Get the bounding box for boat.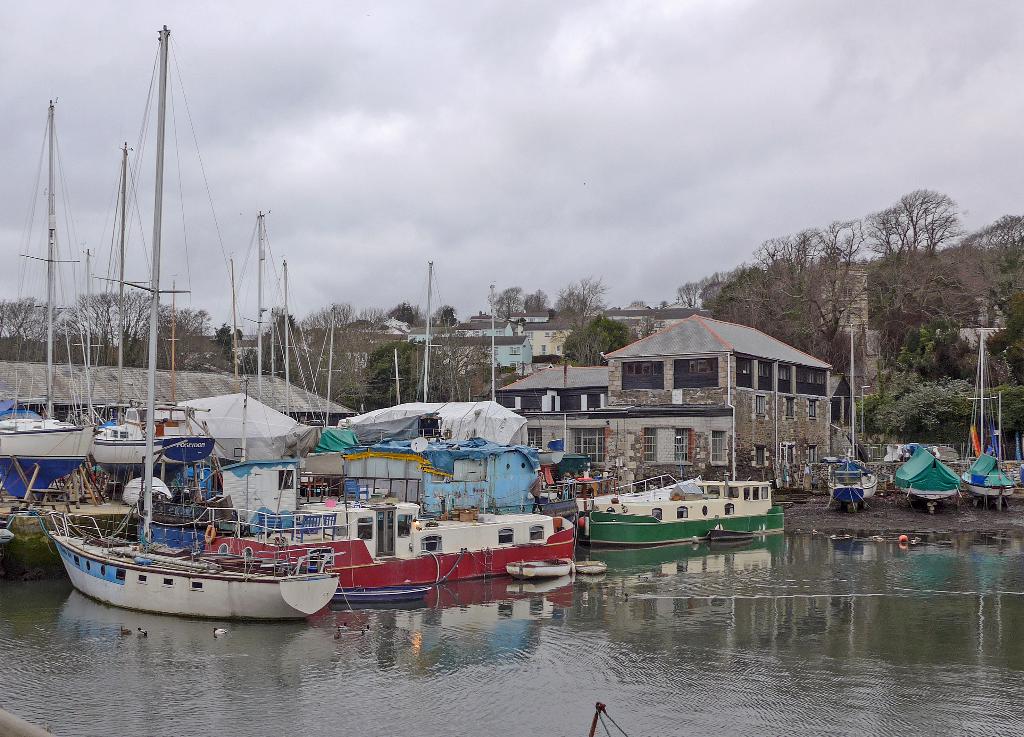
BBox(891, 443, 964, 498).
